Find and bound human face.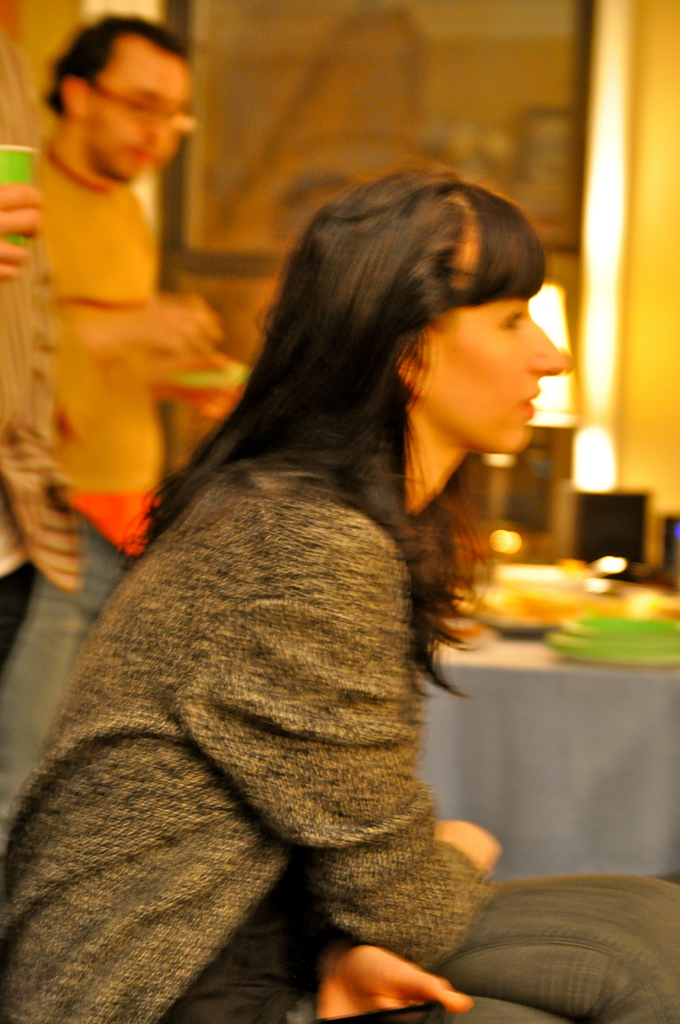
Bound: crop(93, 54, 197, 183).
